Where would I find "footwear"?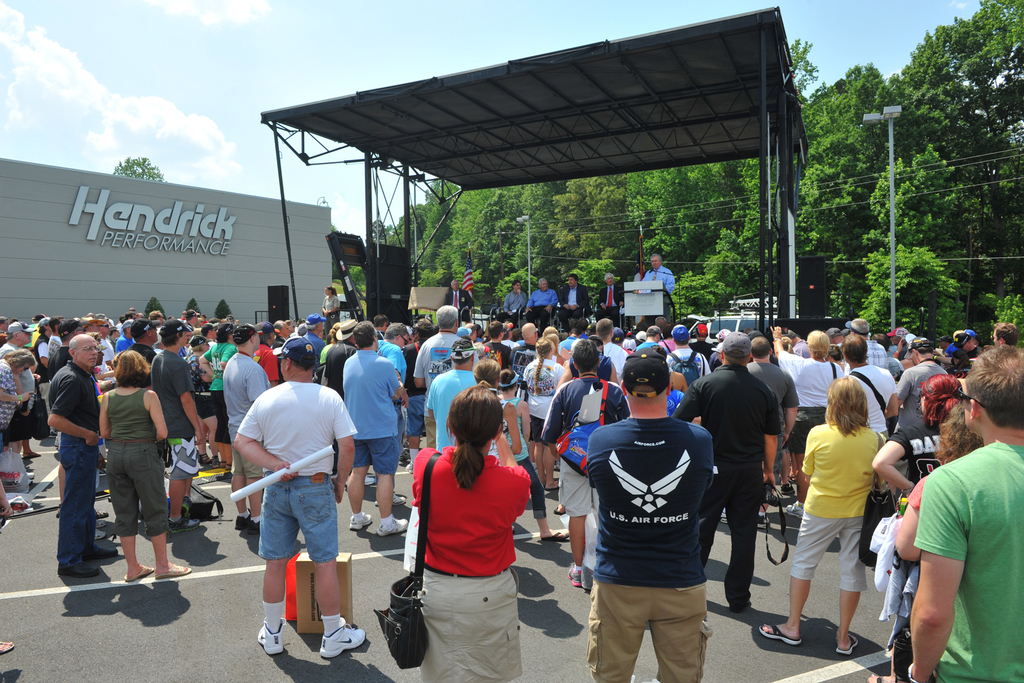
At region(376, 514, 407, 536).
